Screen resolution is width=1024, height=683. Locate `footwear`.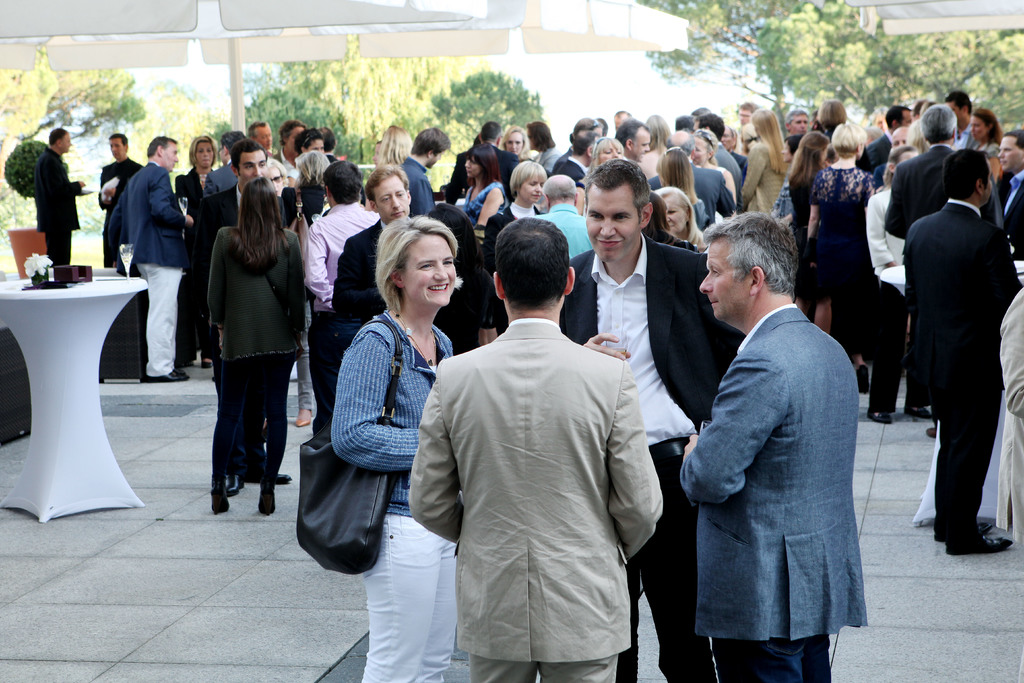
x1=946 y1=529 x2=1014 y2=557.
